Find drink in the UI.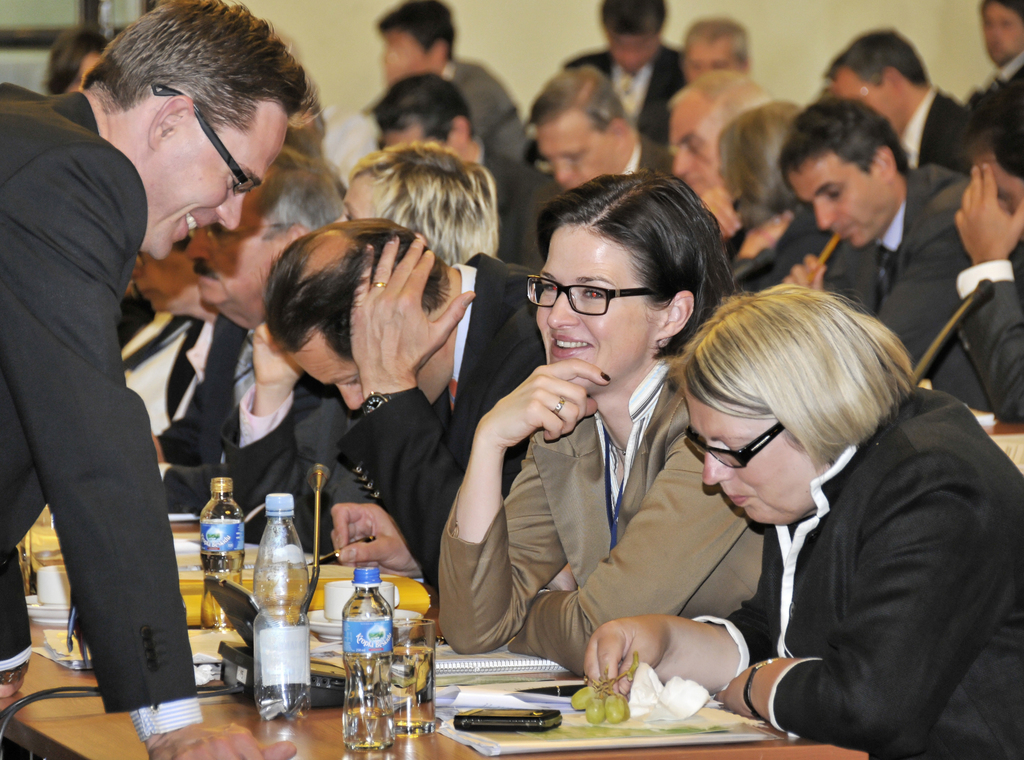
UI element at (342,709,394,750).
